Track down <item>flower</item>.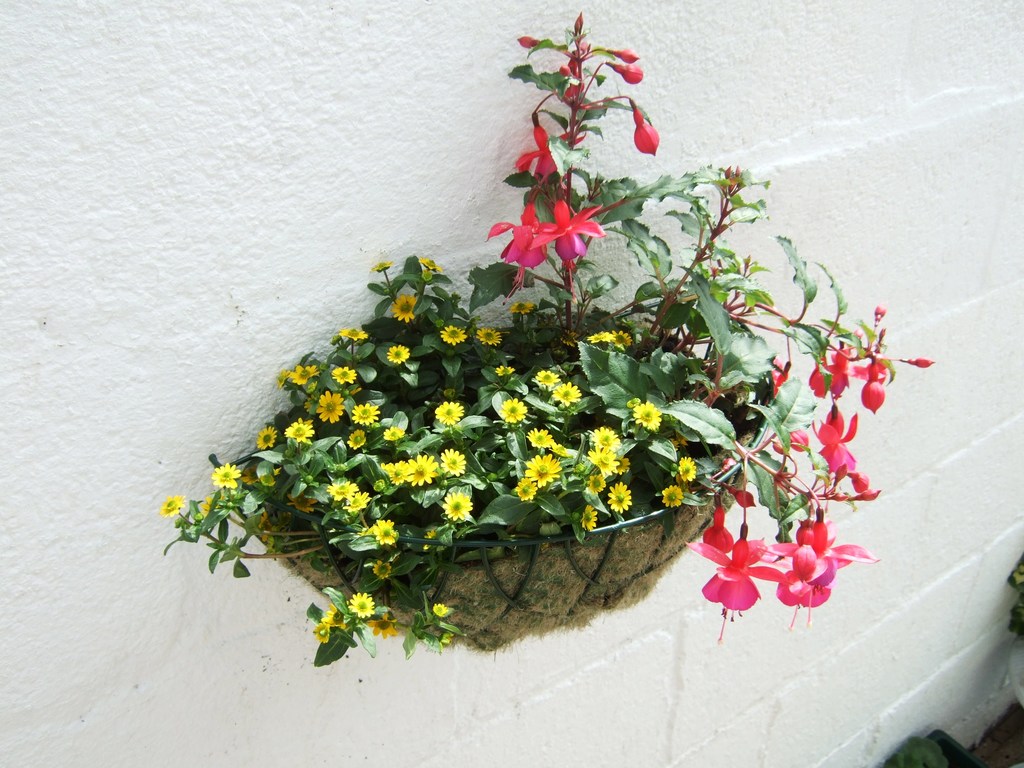
Tracked to left=337, top=325, right=369, bottom=345.
